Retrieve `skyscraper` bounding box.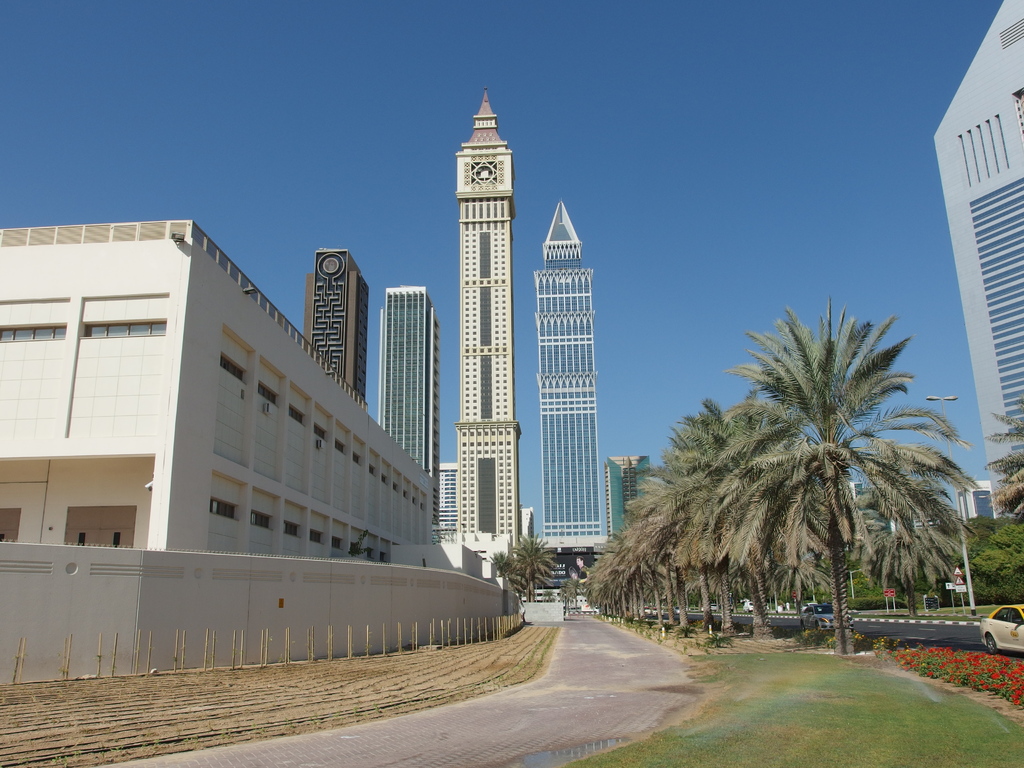
Bounding box: detection(531, 198, 602, 535).
